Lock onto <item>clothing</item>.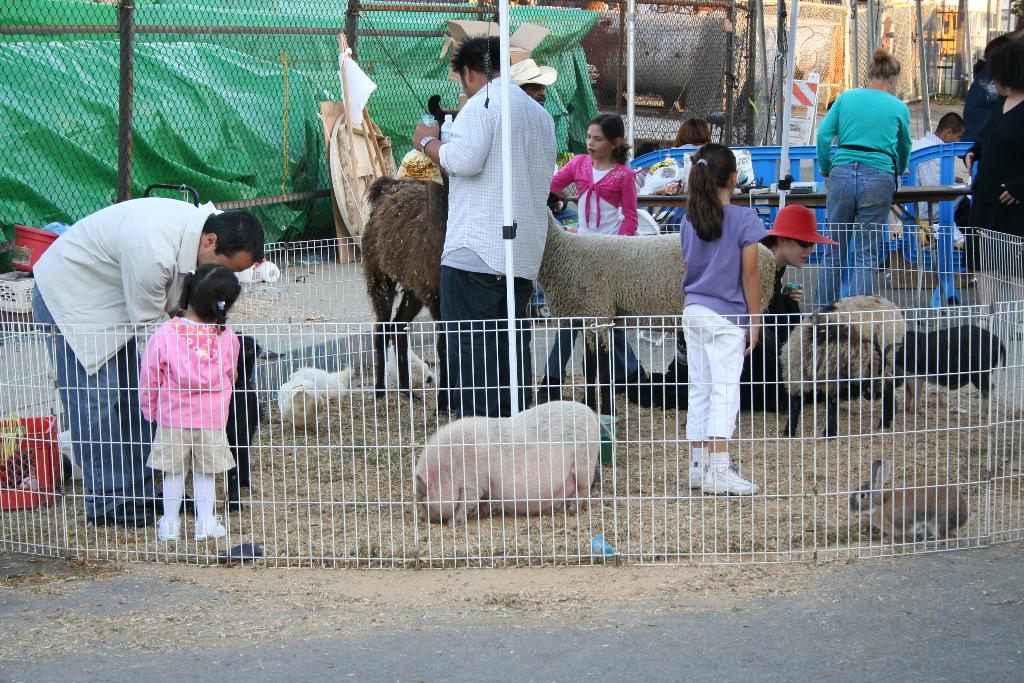
Locked: box(553, 156, 641, 388).
